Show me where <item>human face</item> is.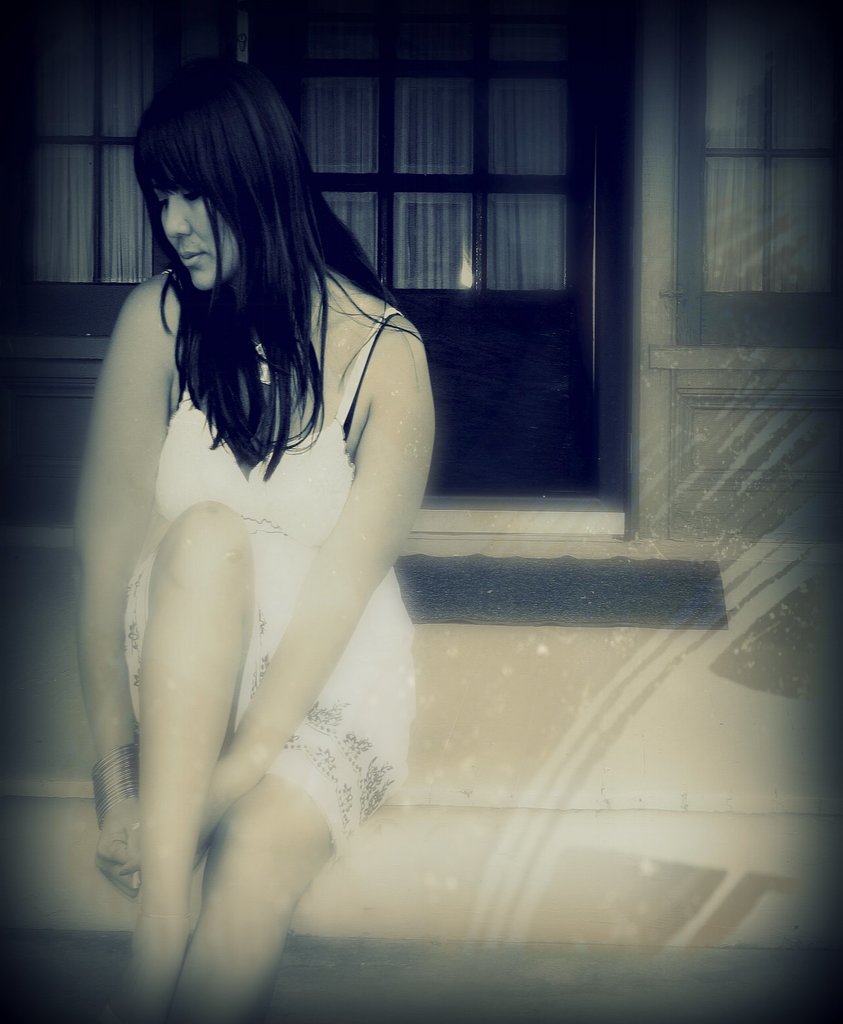
<item>human face</item> is at l=141, t=154, r=238, b=291.
